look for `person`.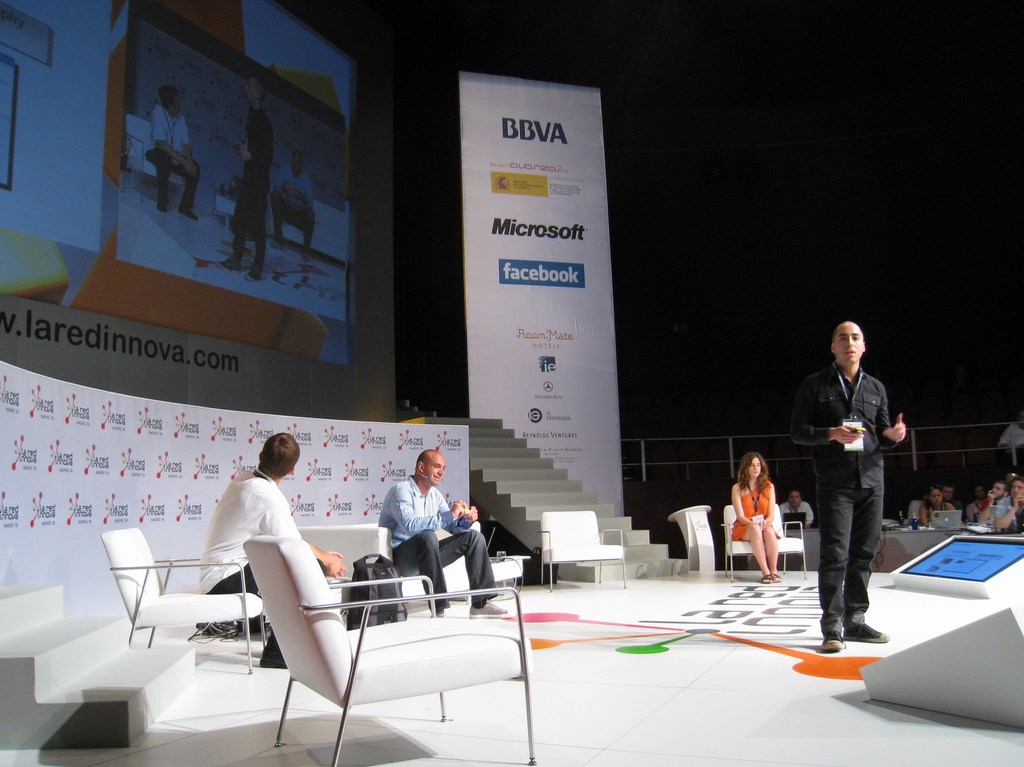
Found: locate(378, 448, 508, 621).
